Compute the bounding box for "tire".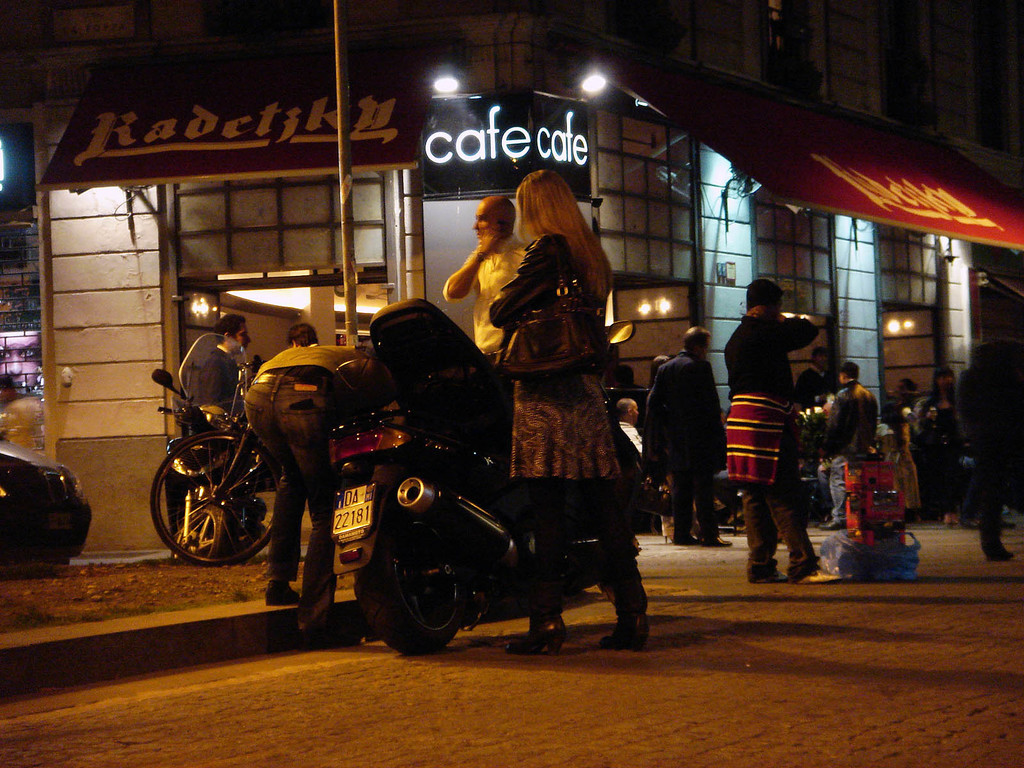
<box>355,506,470,652</box>.
